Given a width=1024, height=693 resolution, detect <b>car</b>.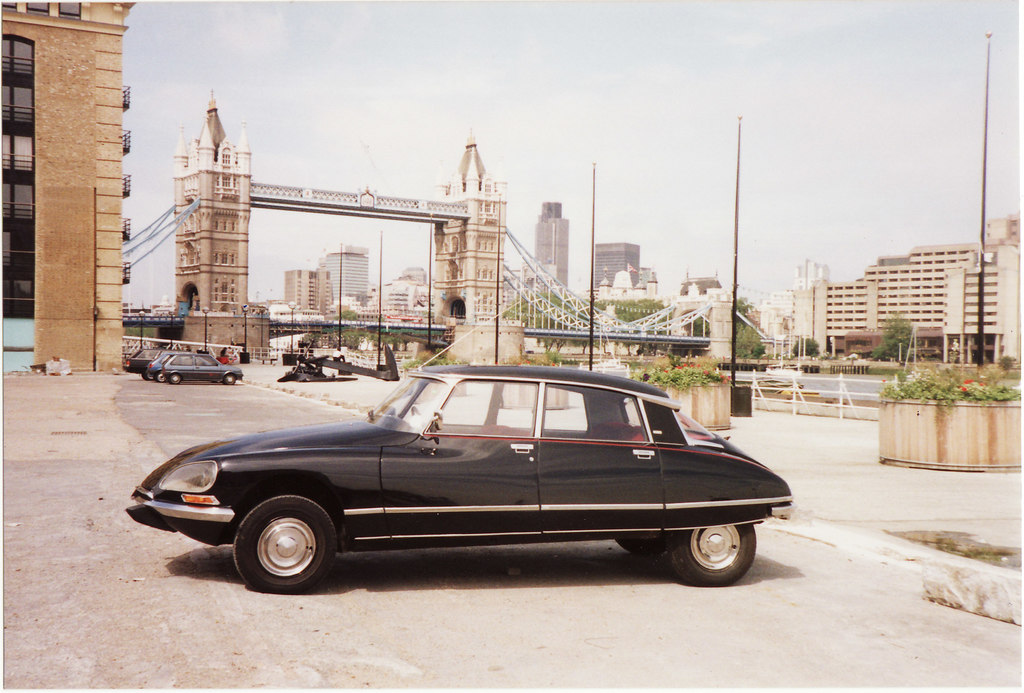
{"left": 161, "top": 354, "right": 246, "bottom": 383}.
